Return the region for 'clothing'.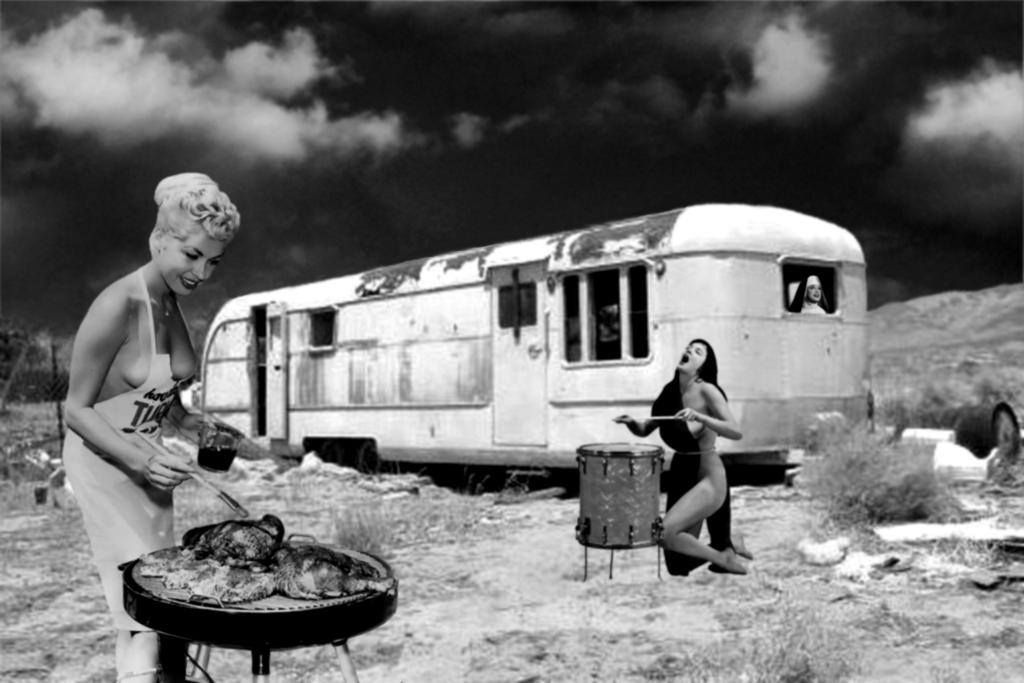
box=[62, 268, 196, 630].
